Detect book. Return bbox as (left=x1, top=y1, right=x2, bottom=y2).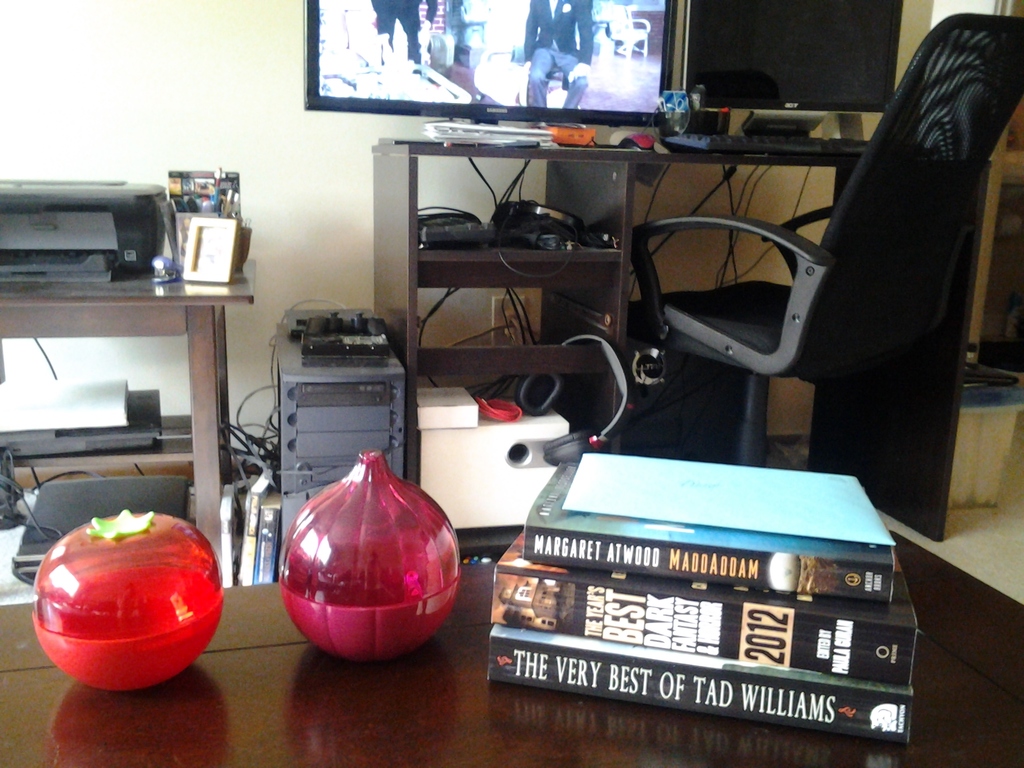
(left=463, top=434, right=934, bottom=762).
